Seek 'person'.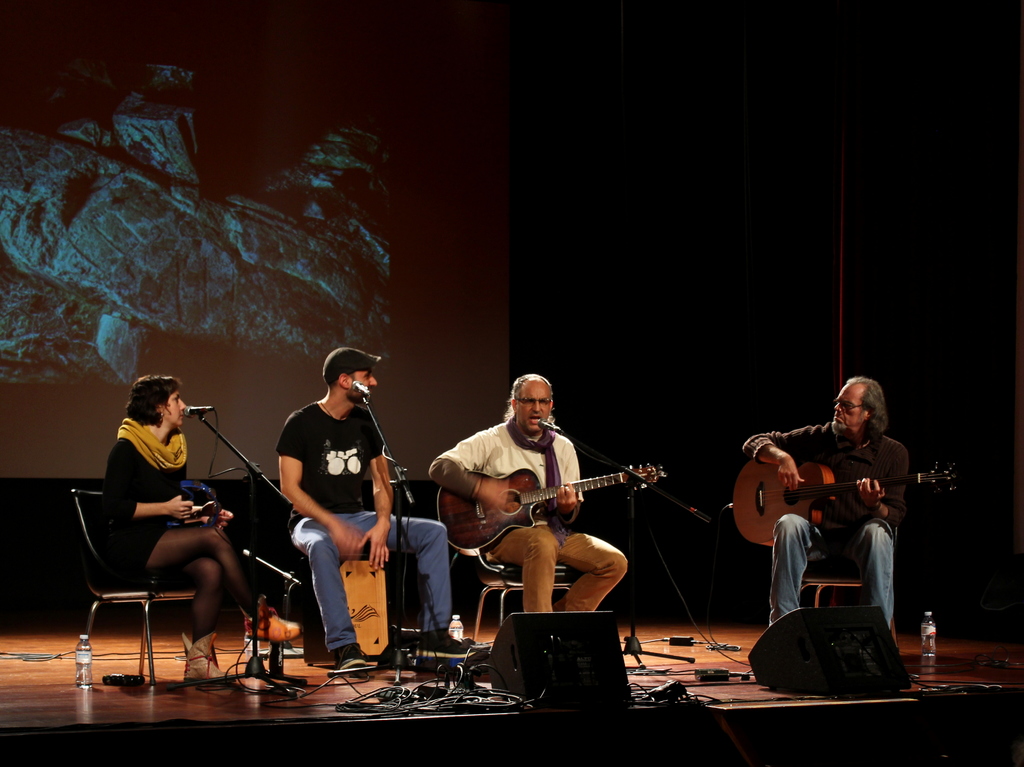
(left=95, top=371, right=301, bottom=687).
